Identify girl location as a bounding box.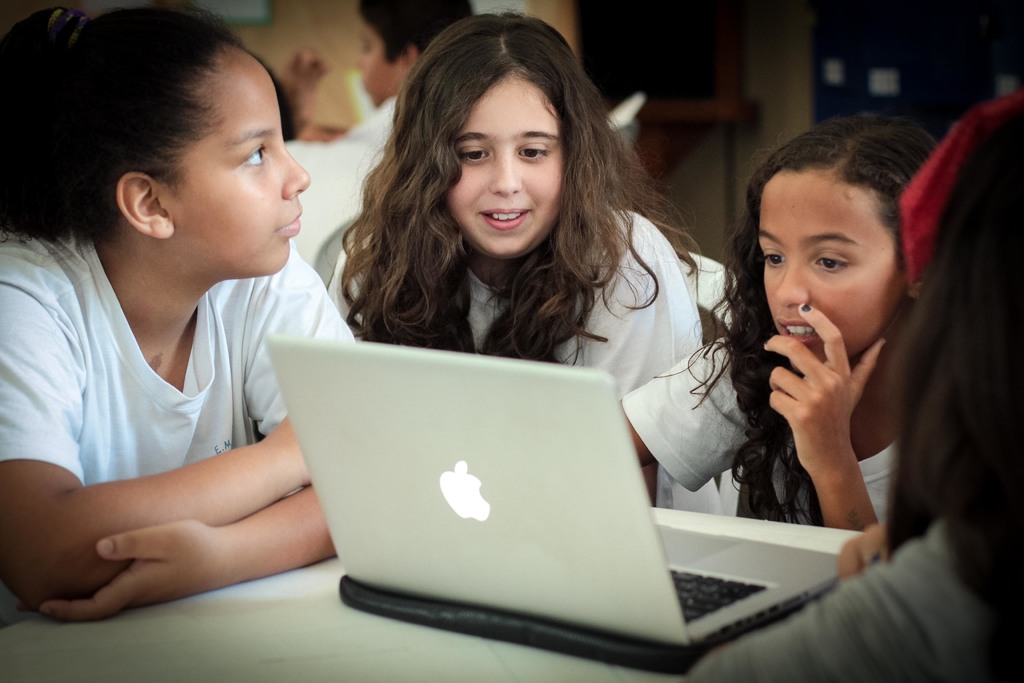
bbox=(326, 11, 722, 513).
